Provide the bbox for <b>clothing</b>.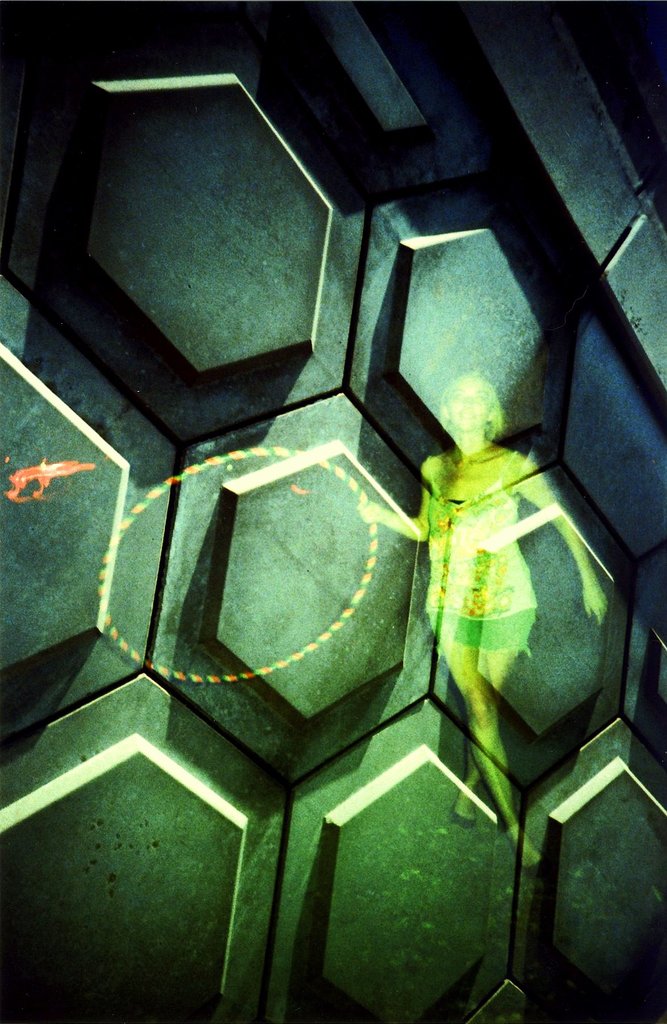
{"left": 422, "top": 447, "right": 537, "bottom": 652}.
